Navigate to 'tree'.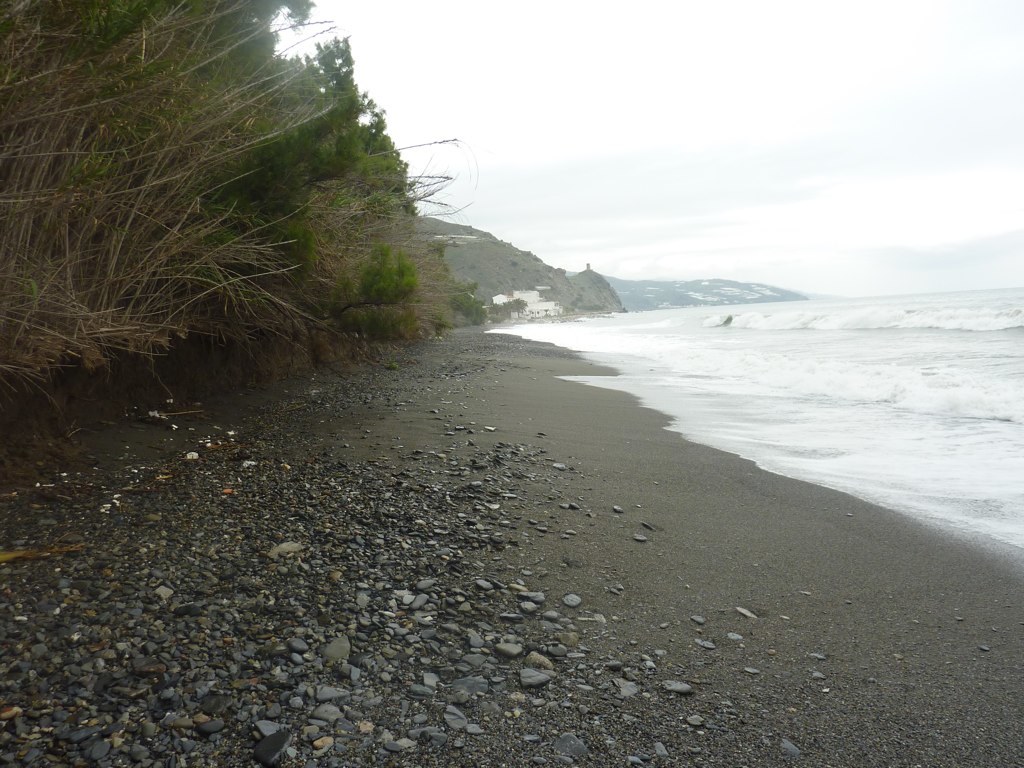
Navigation target: 487/295/509/328.
